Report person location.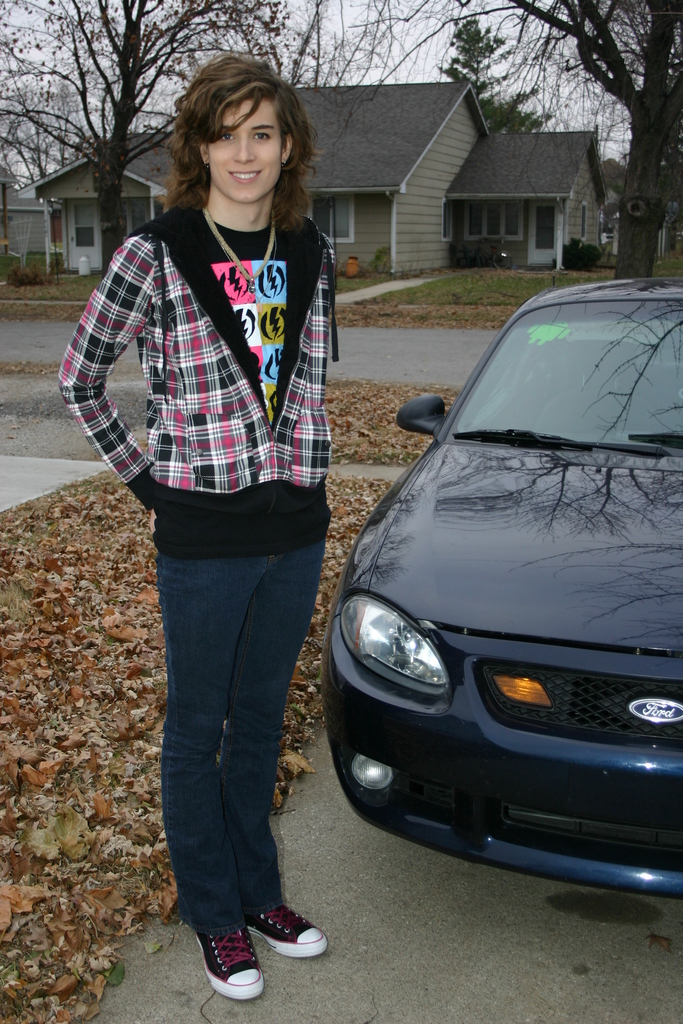
Report: bbox=[85, 51, 358, 943].
